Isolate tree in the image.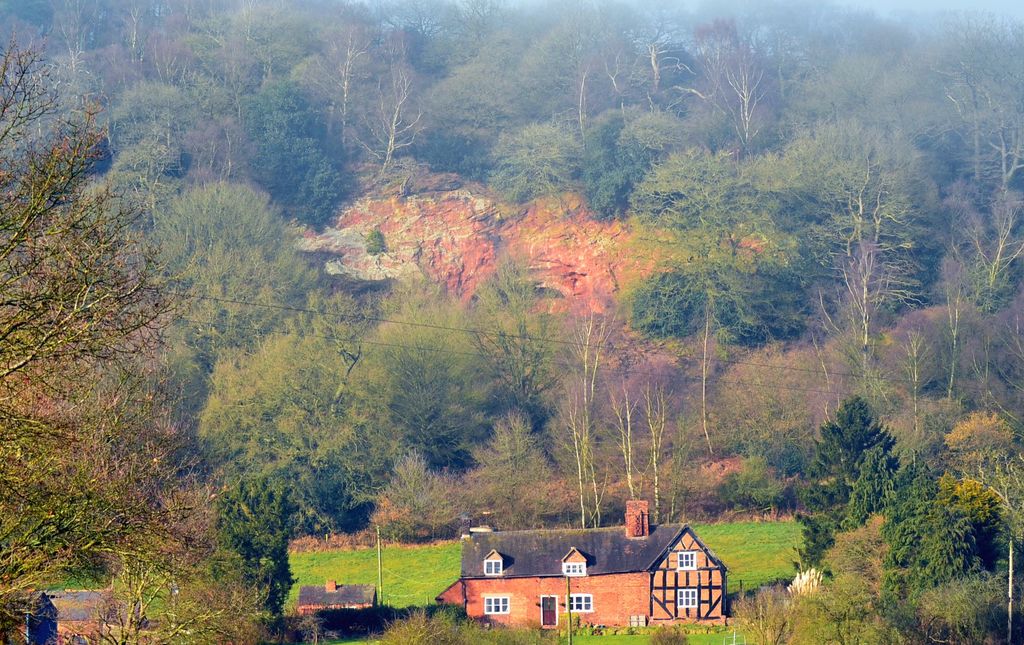
Isolated region: 625 23 707 108.
